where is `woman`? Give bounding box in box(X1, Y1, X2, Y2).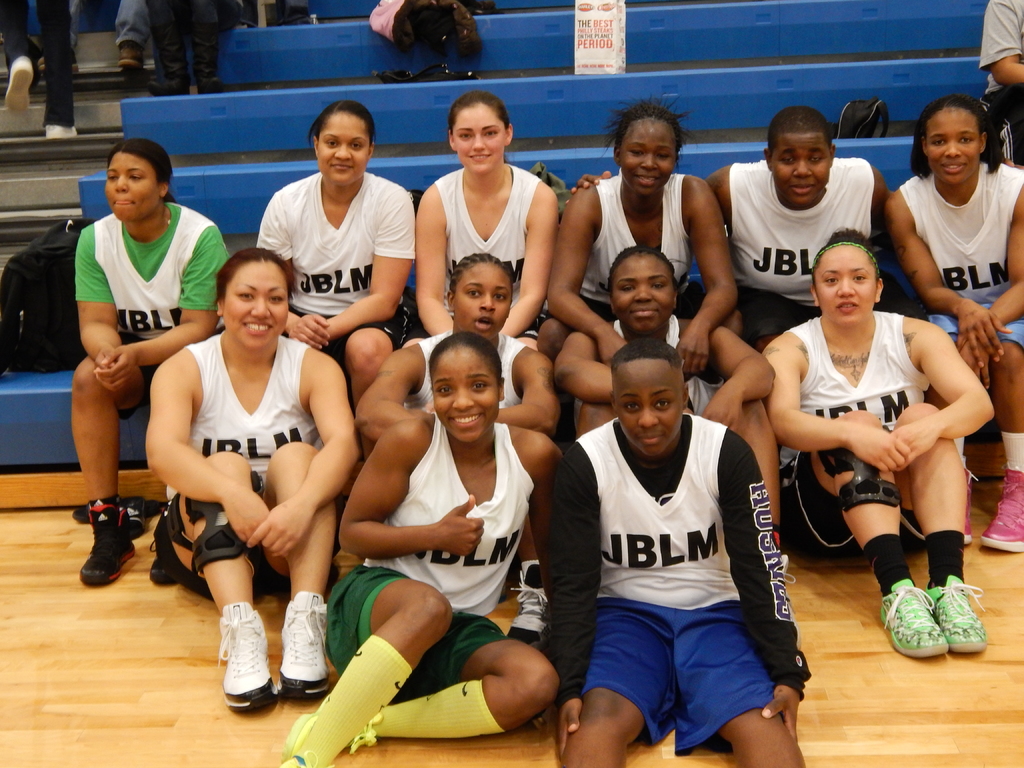
box(252, 98, 422, 439).
